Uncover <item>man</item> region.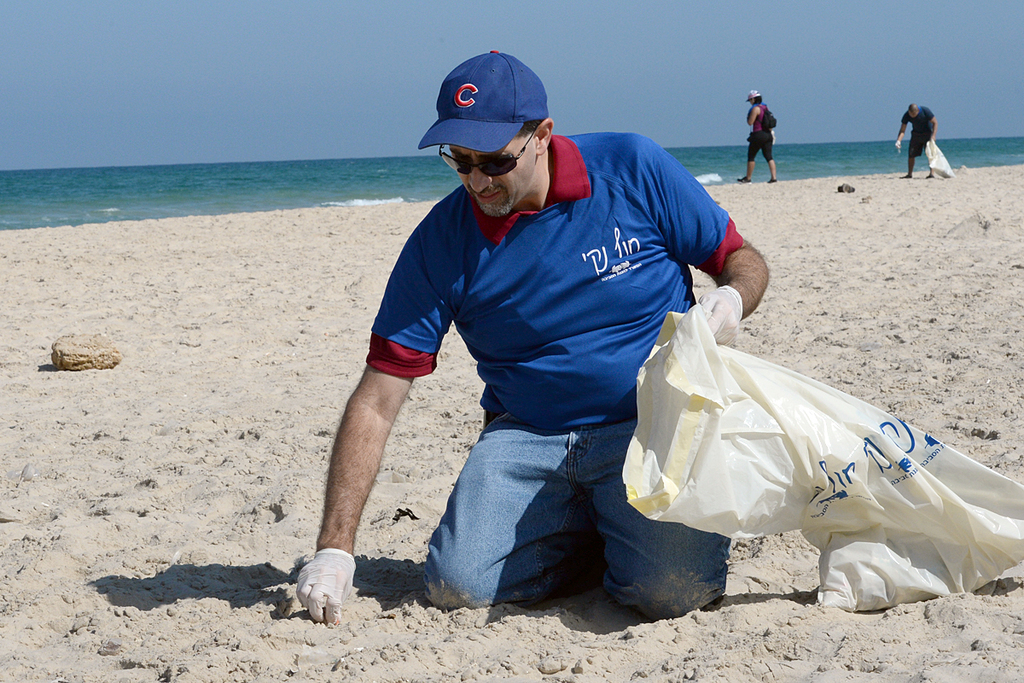
Uncovered: 894/102/940/178.
